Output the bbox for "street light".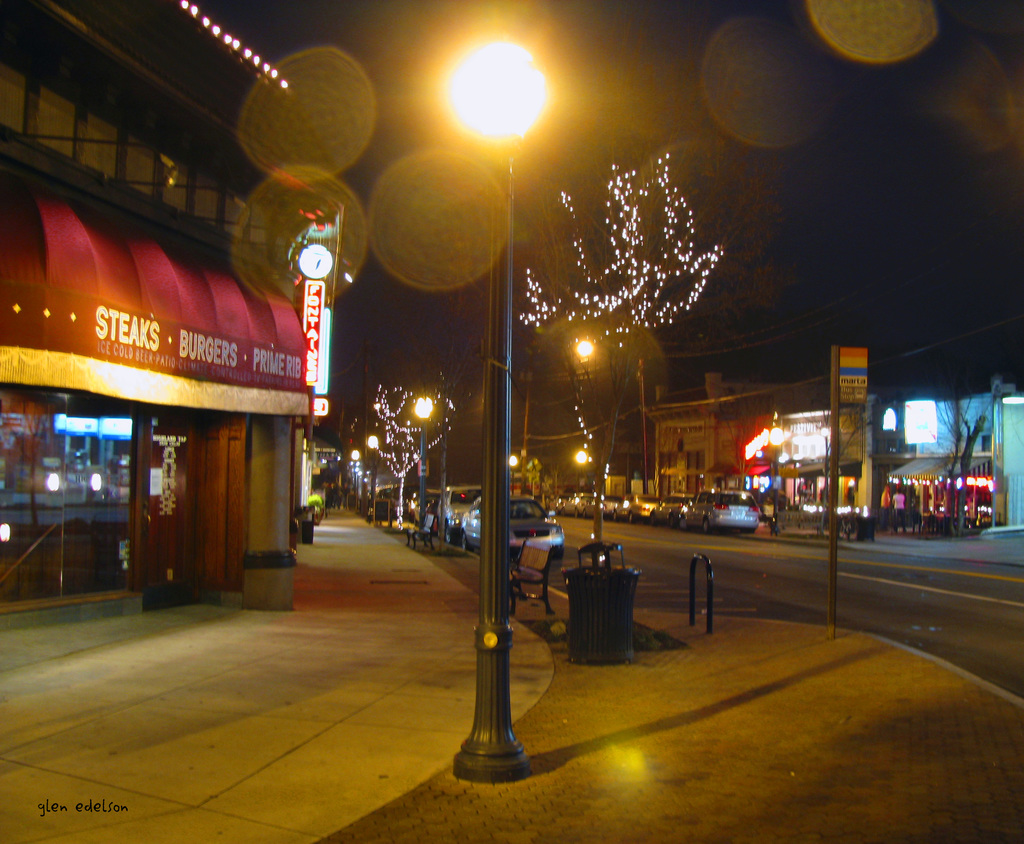
crop(346, 446, 358, 501).
